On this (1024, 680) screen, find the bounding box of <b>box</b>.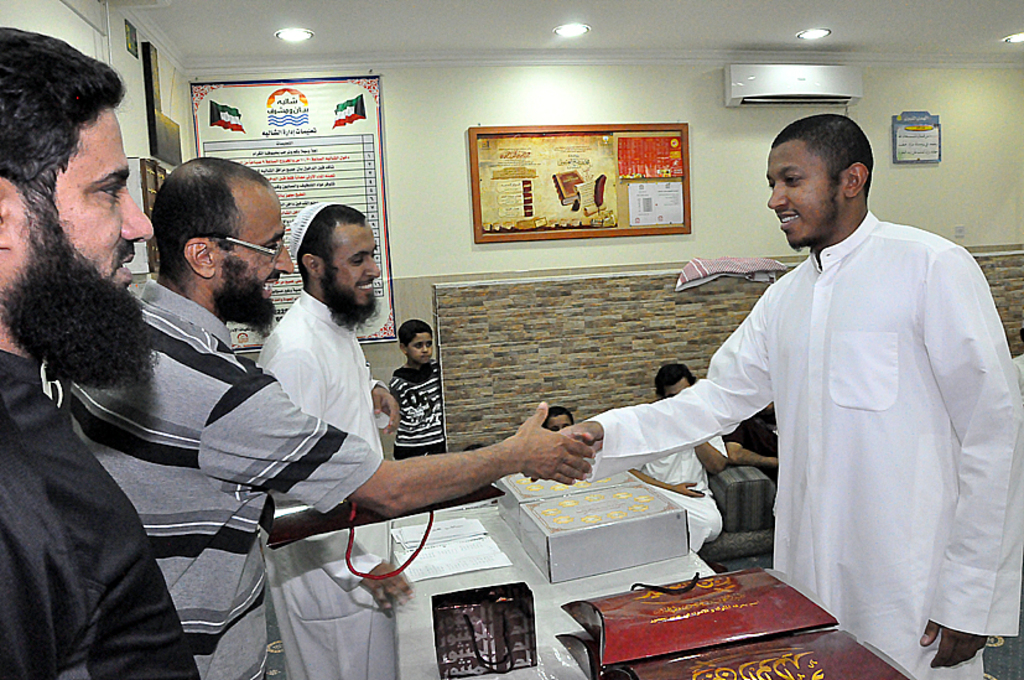
Bounding box: locate(560, 569, 837, 661).
